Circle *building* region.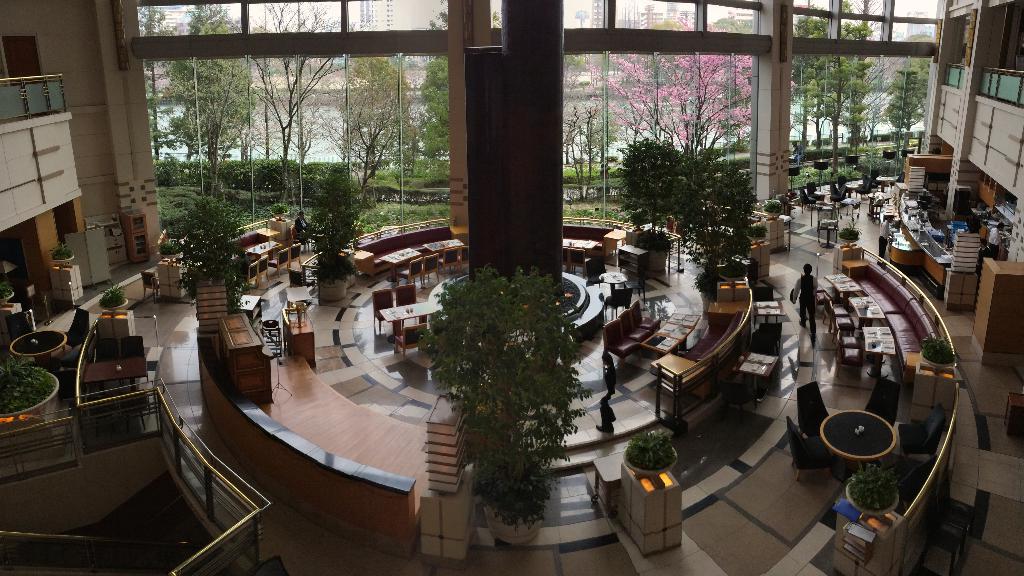
Region: rect(733, 10, 751, 23).
